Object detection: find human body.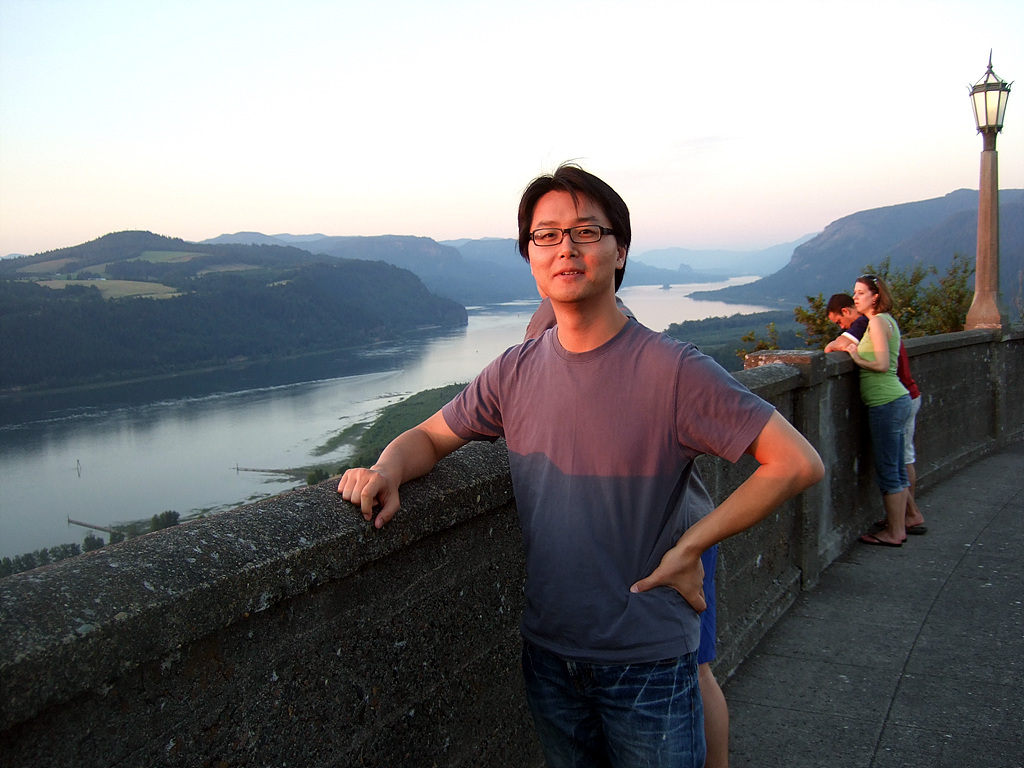
<box>334,298,822,767</box>.
